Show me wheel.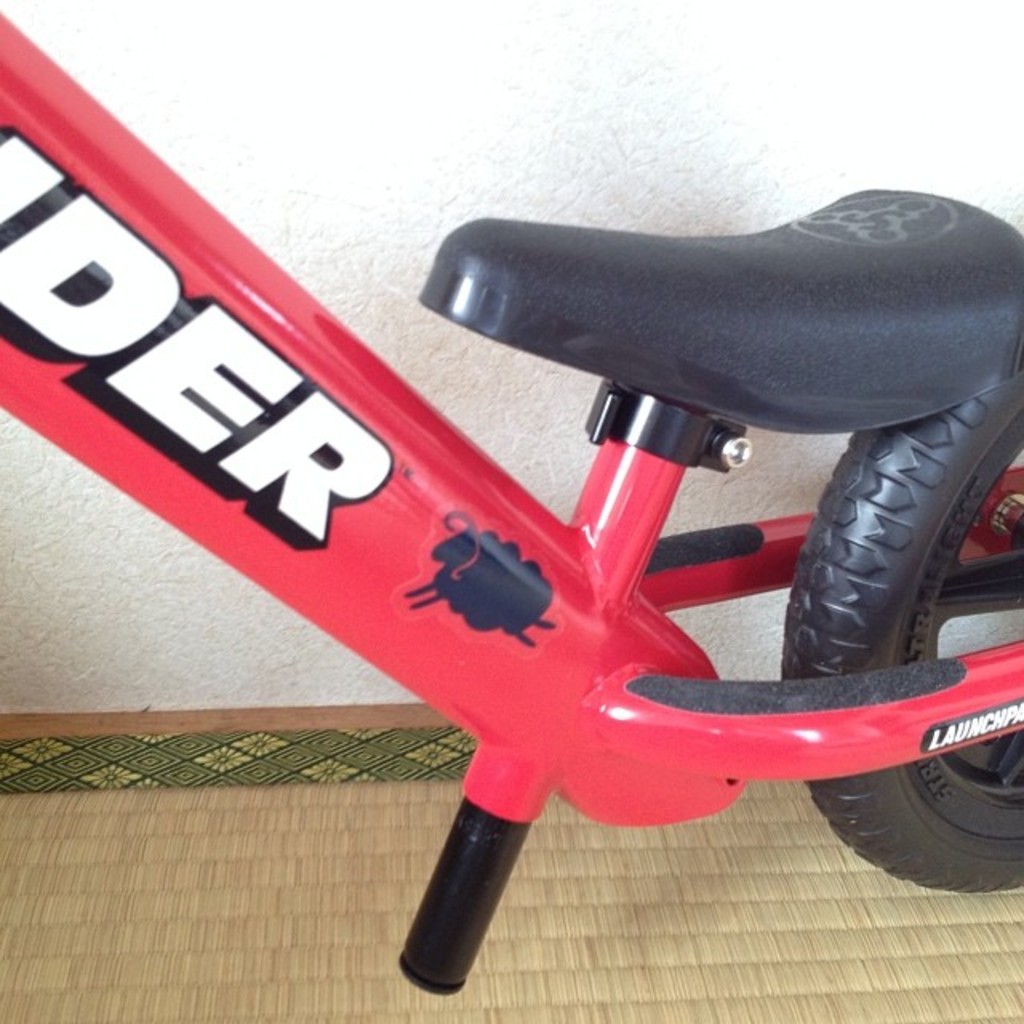
wheel is here: [774,362,1022,896].
